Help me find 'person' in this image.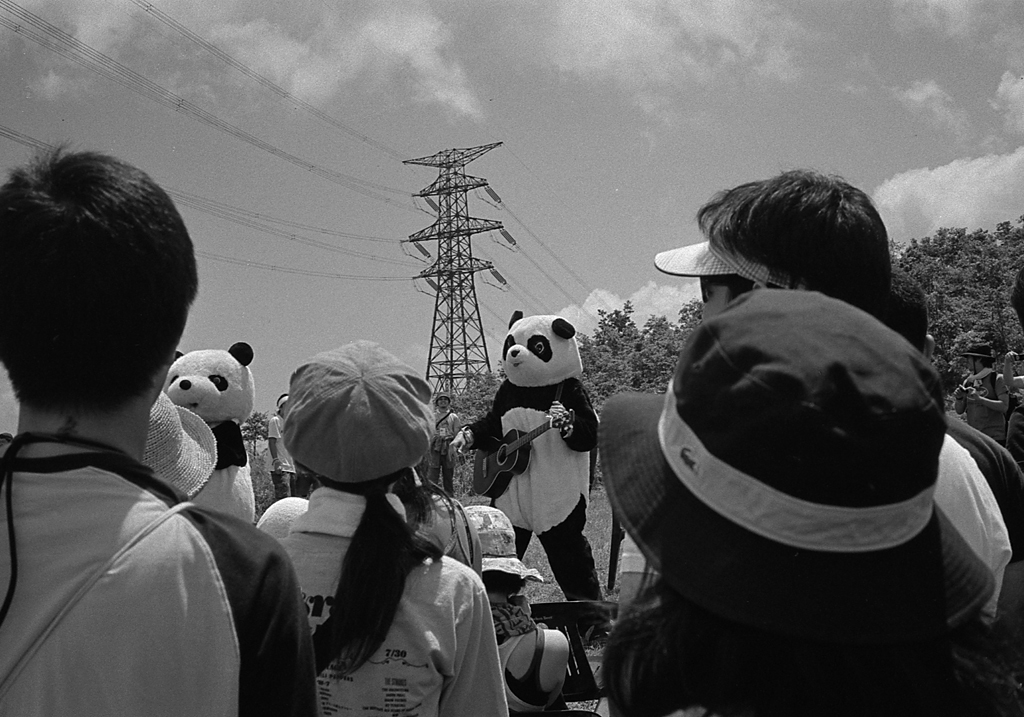
Found it: 434/500/569/715.
